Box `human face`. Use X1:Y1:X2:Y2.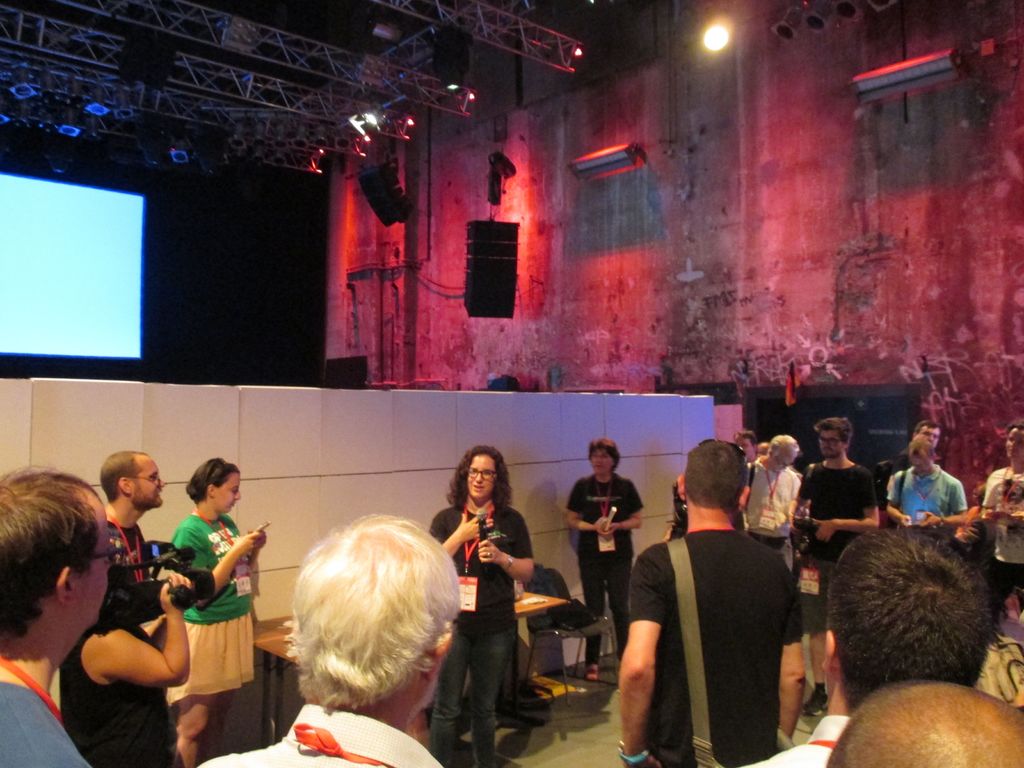
588:446:616:474.
